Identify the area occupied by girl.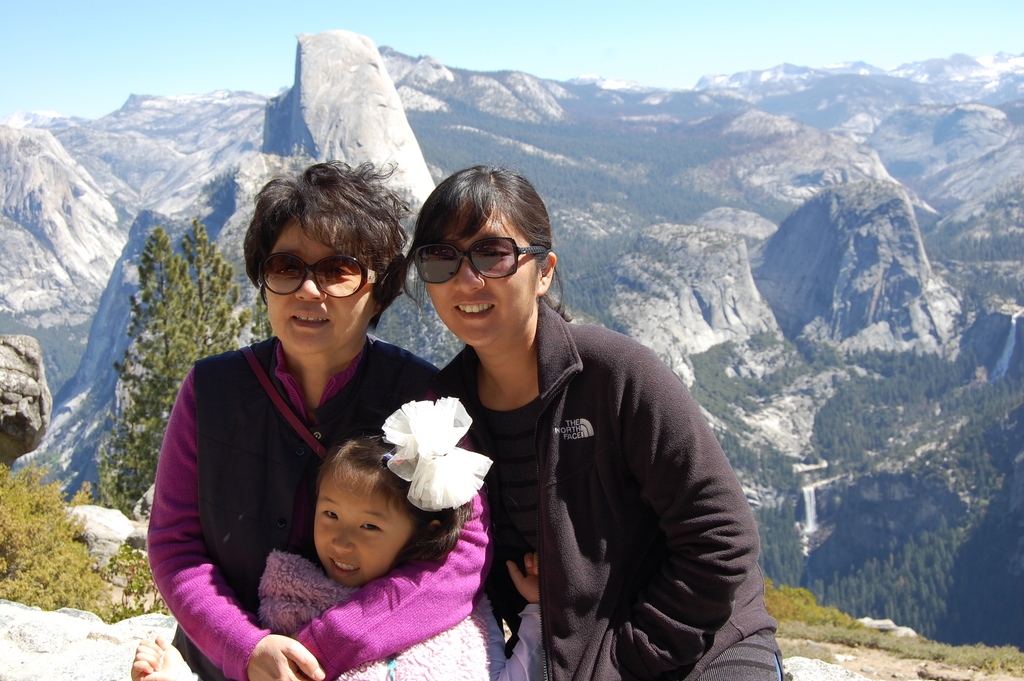
Area: left=150, top=150, right=448, bottom=673.
